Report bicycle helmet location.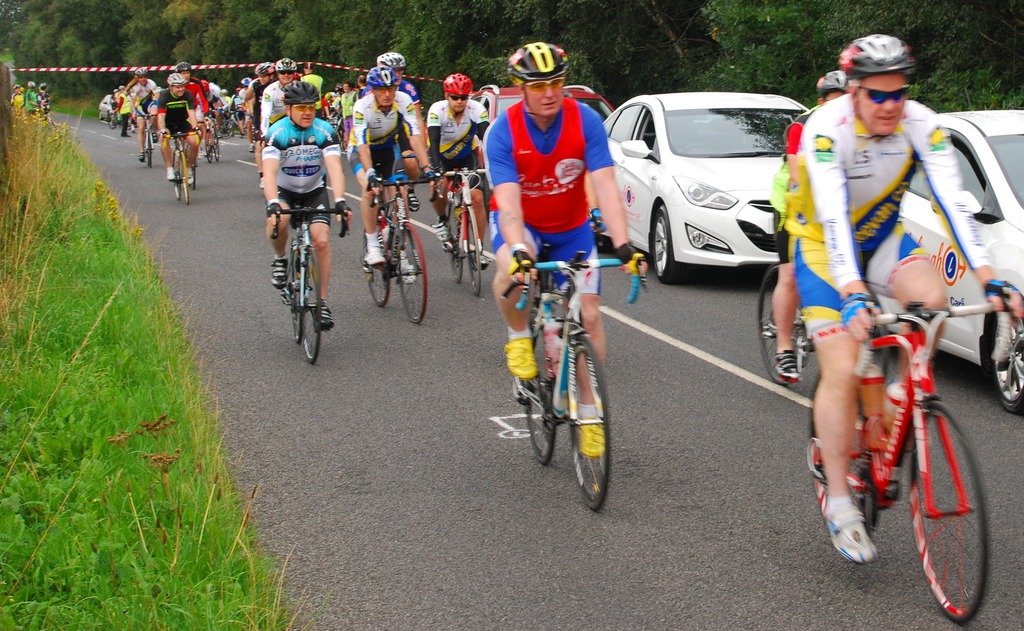
Report: bbox=[252, 60, 270, 74].
